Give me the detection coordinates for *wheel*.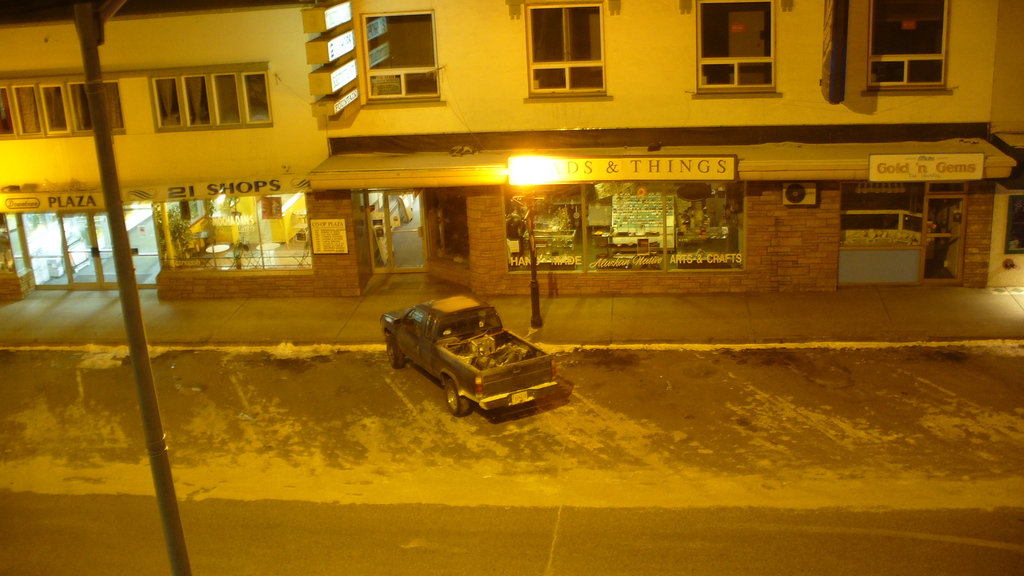
left=387, top=335, right=406, bottom=370.
